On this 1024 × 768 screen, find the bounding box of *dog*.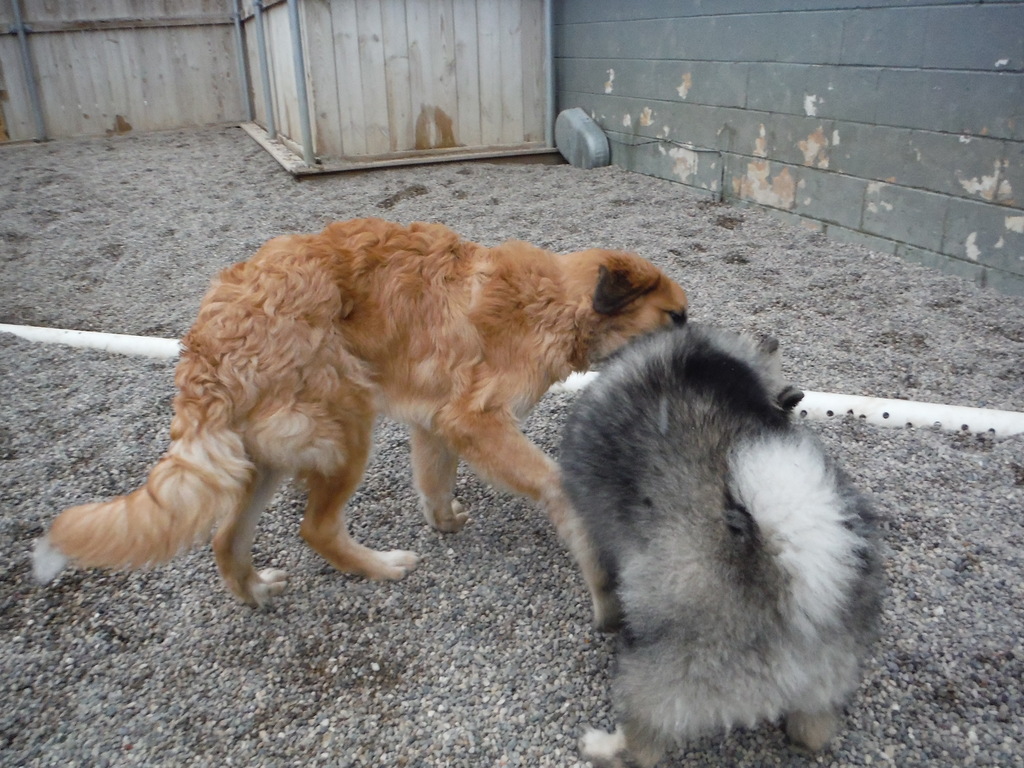
Bounding box: crop(31, 219, 689, 611).
